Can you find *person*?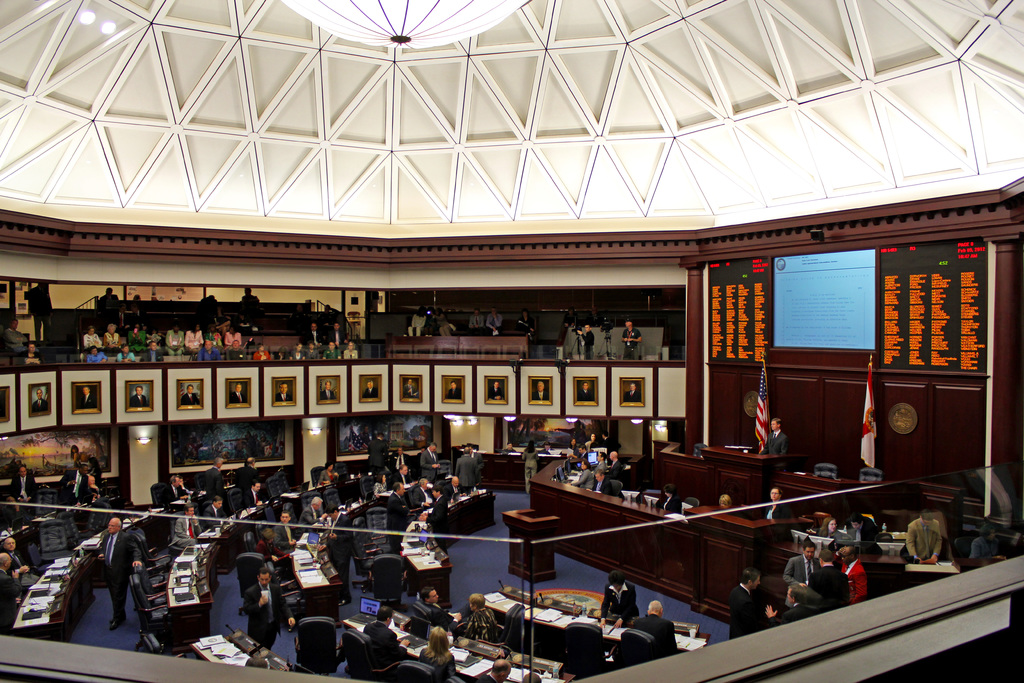
Yes, bounding box: 200/494/228/528.
